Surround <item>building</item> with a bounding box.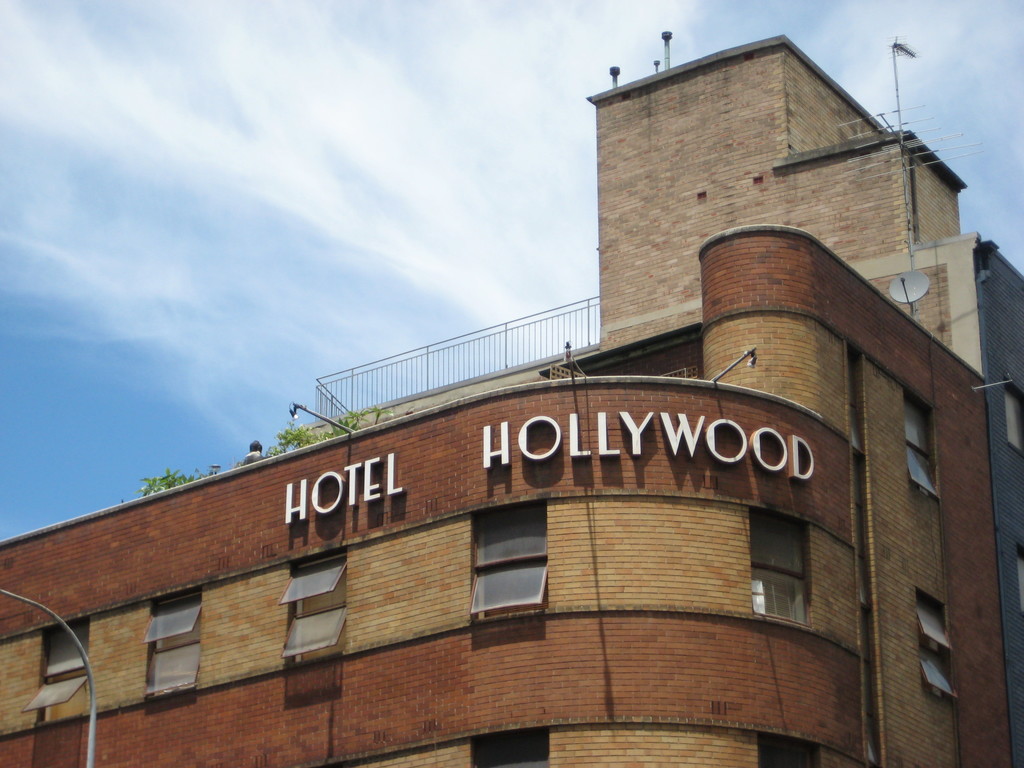
detection(0, 28, 1023, 767).
